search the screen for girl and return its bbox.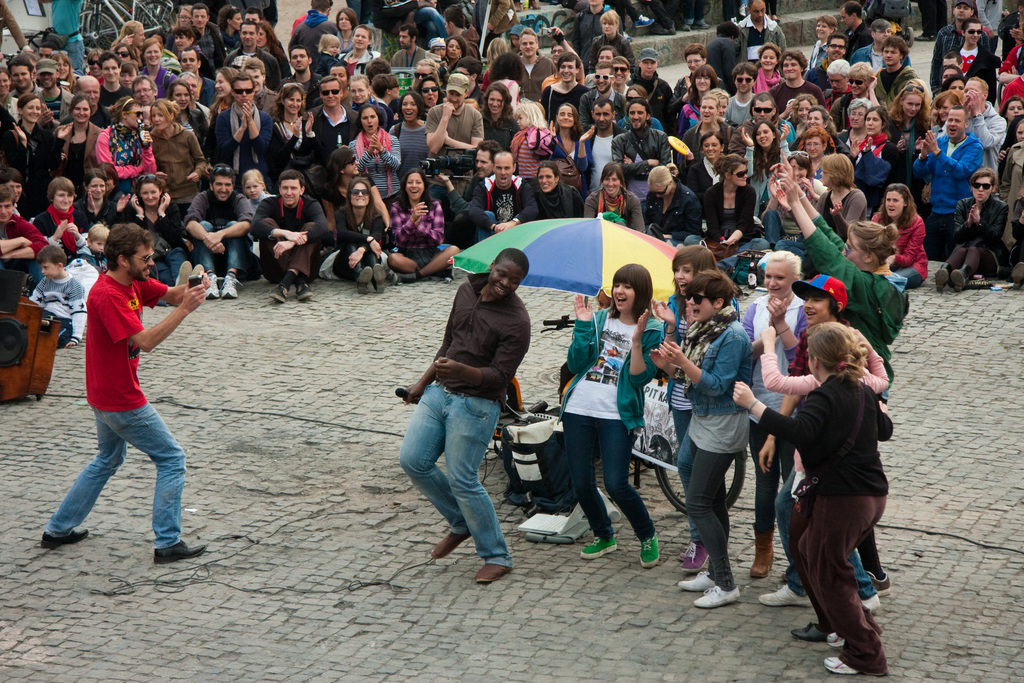
Found: [504,102,555,179].
